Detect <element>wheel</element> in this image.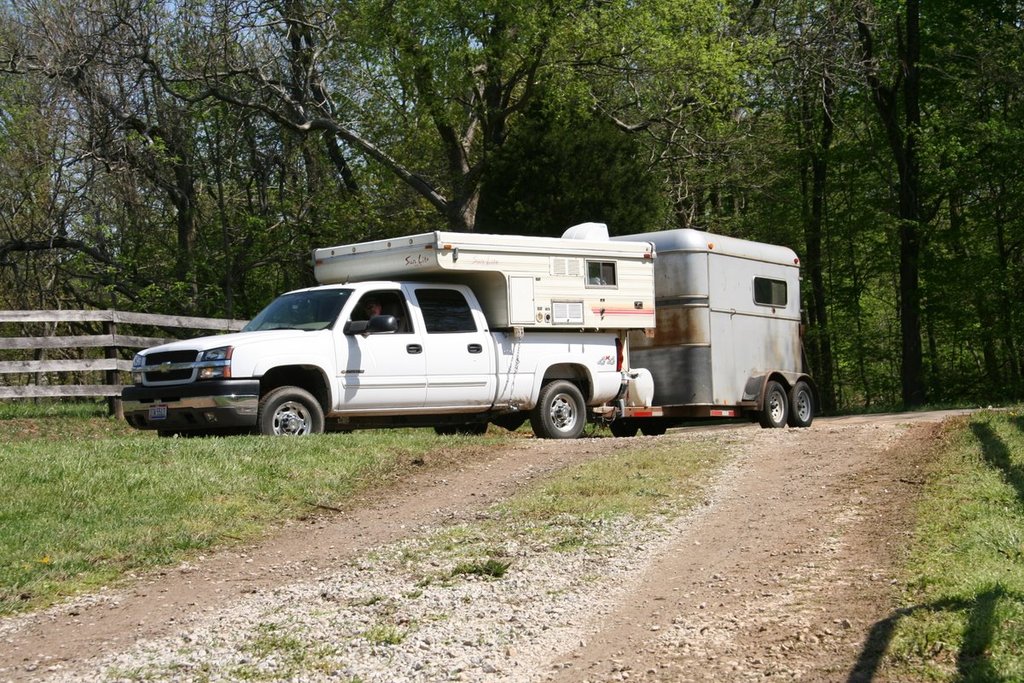
Detection: {"left": 527, "top": 381, "right": 587, "bottom": 436}.
